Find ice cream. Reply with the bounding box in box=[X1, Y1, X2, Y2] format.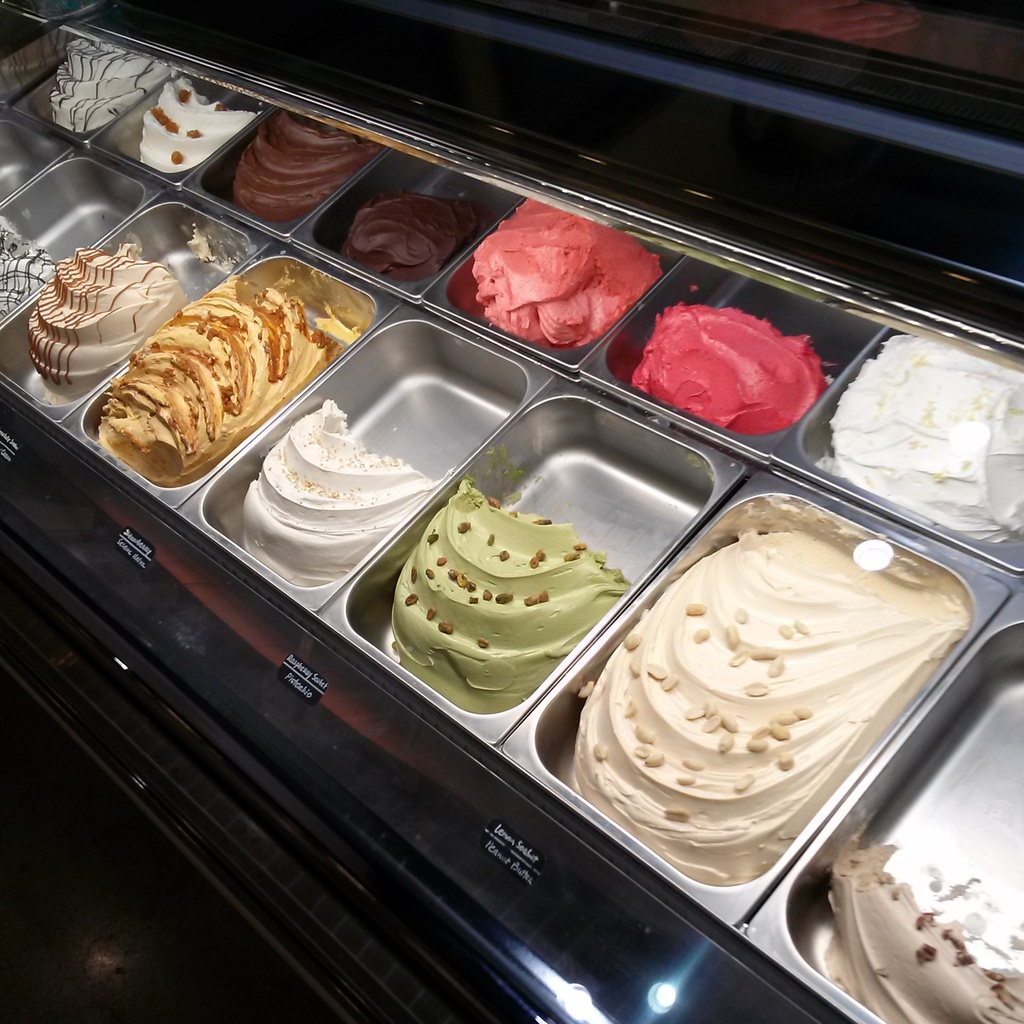
box=[621, 286, 833, 442].
